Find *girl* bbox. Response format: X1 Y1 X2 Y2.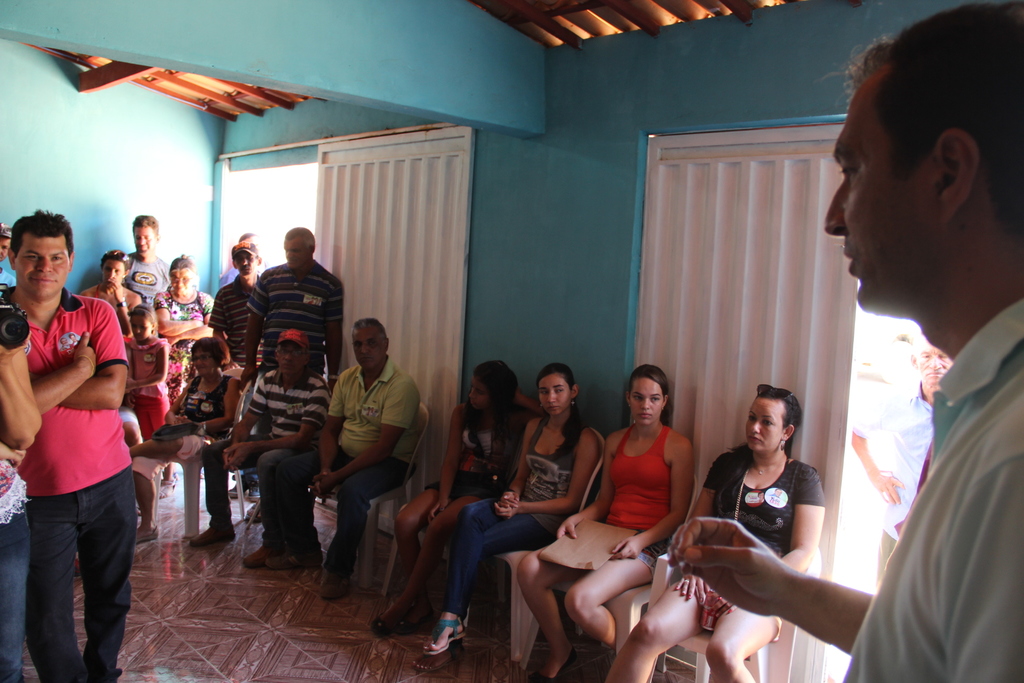
519 365 689 682.
